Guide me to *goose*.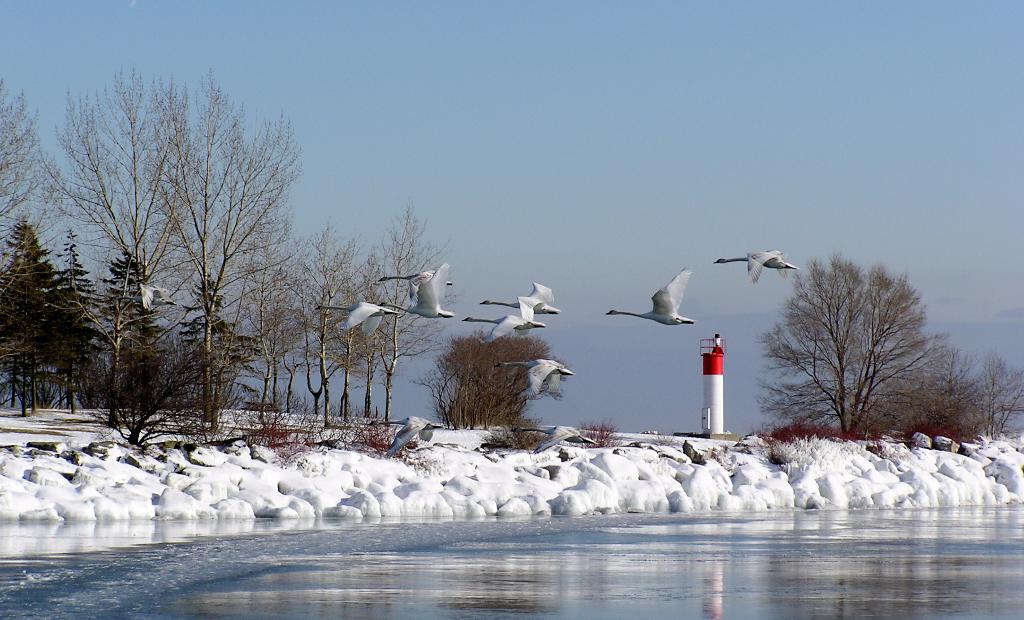
Guidance: l=609, t=270, r=698, b=325.
